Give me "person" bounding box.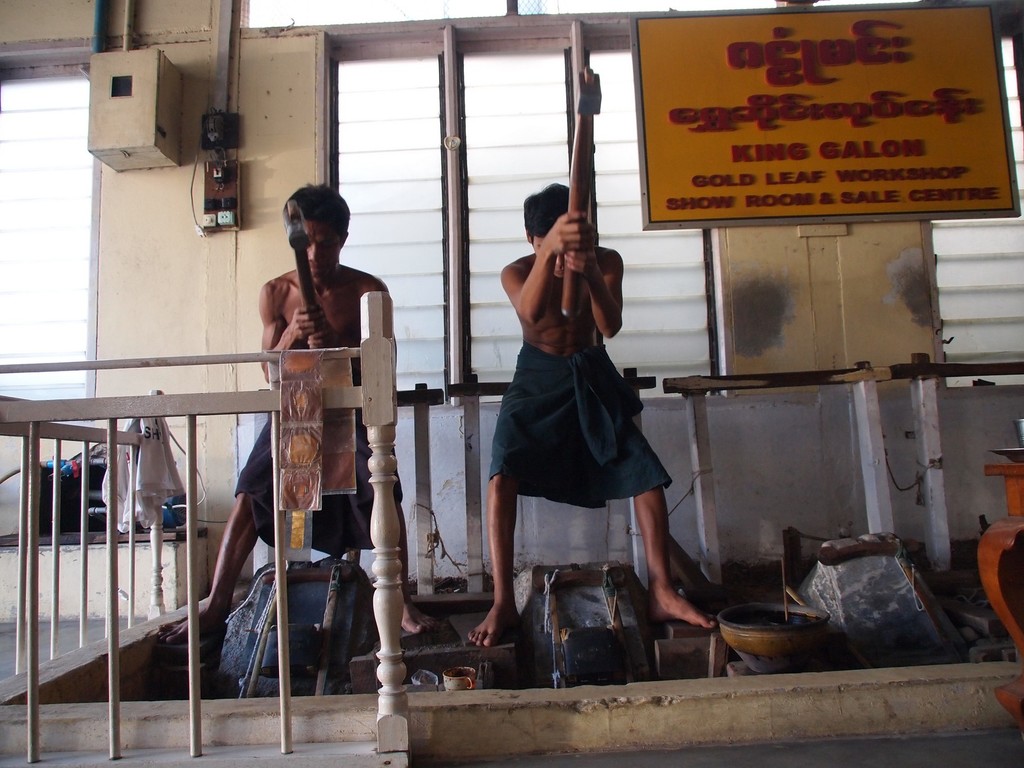
rect(467, 176, 718, 656).
